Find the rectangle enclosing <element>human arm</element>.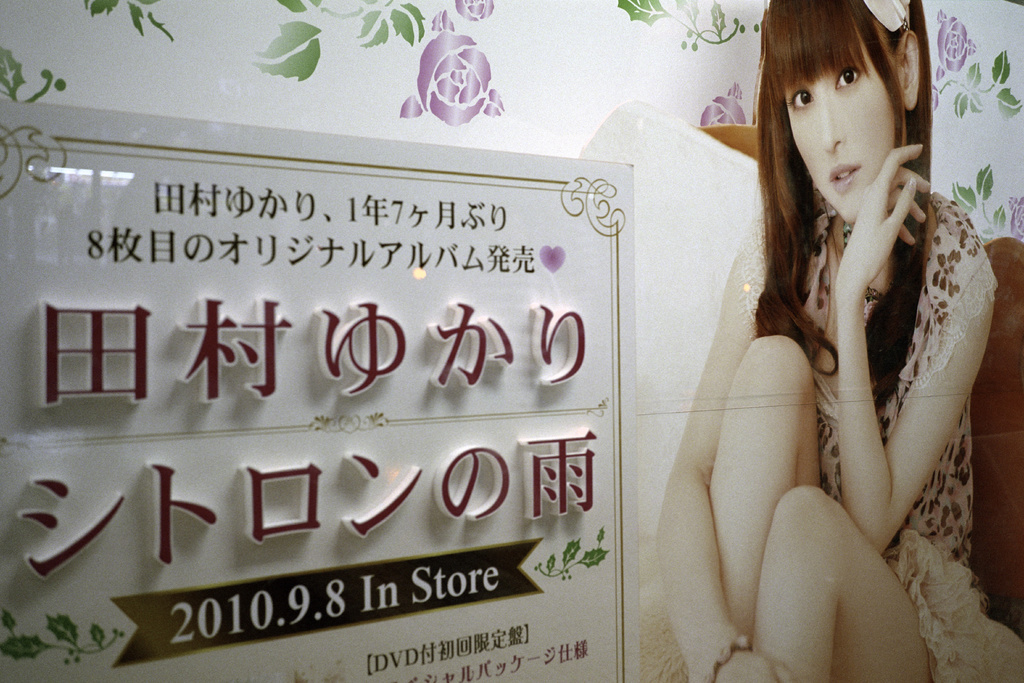
[645,236,797,682].
